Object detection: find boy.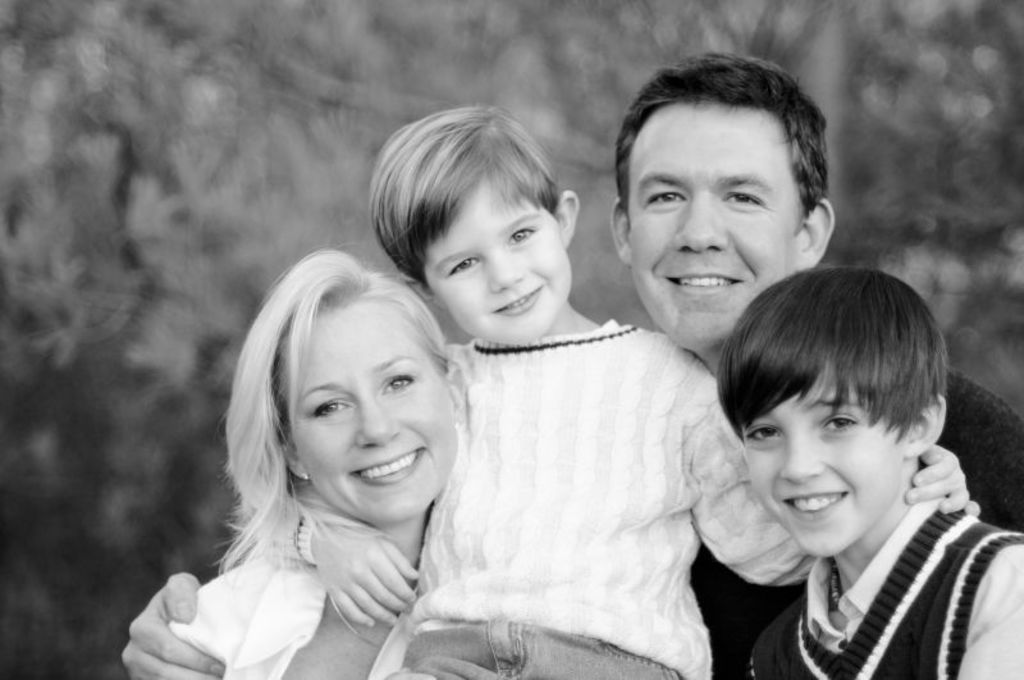
bbox(680, 266, 1009, 679).
